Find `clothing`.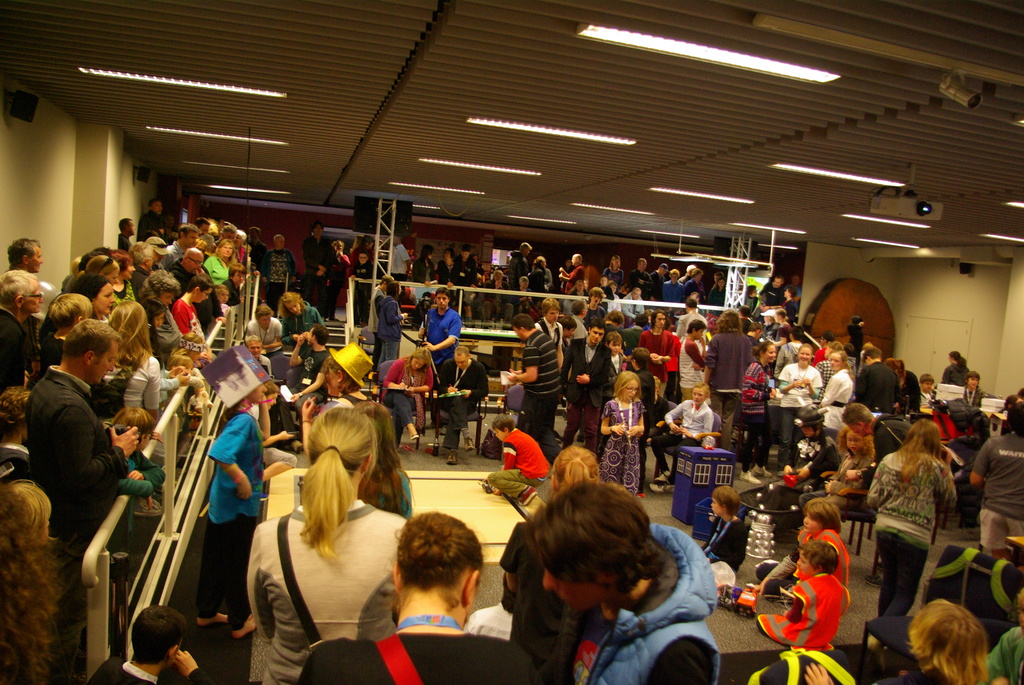
BBox(428, 362, 484, 446).
